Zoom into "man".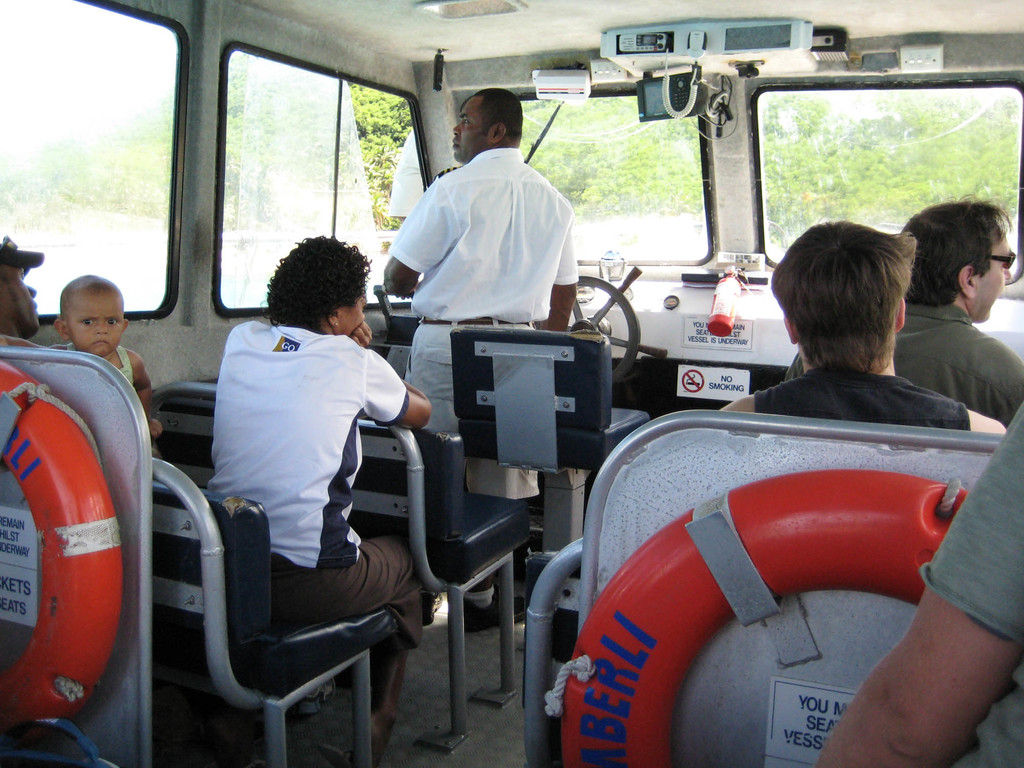
Zoom target: (left=202, top=230, right=437, bottom=744).
